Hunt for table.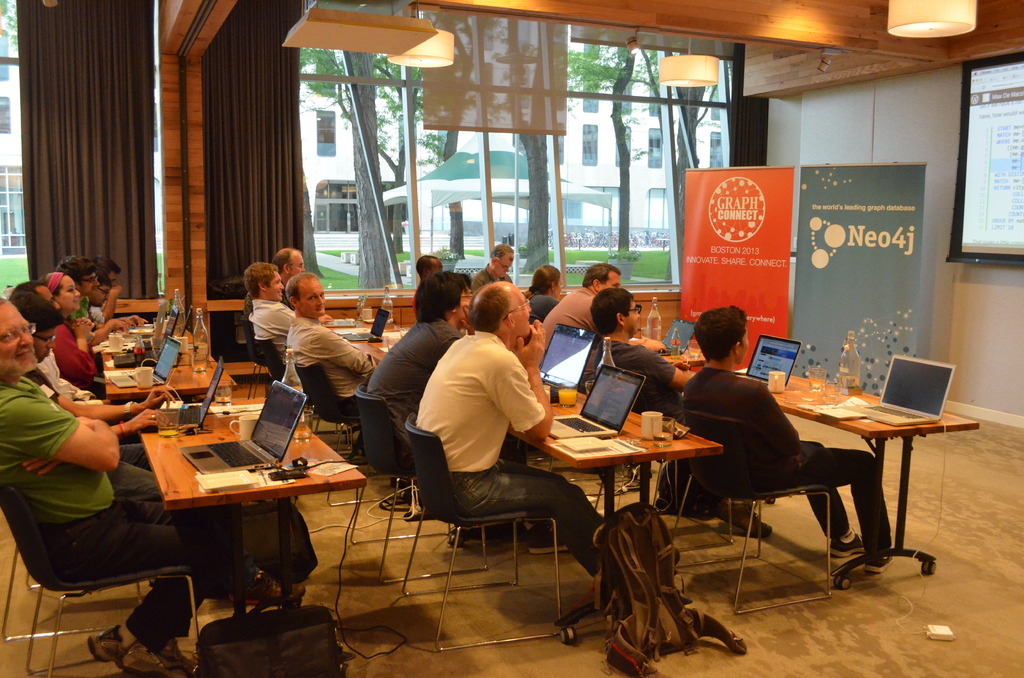
Hunted down at region(506, 383, 724, 643).
